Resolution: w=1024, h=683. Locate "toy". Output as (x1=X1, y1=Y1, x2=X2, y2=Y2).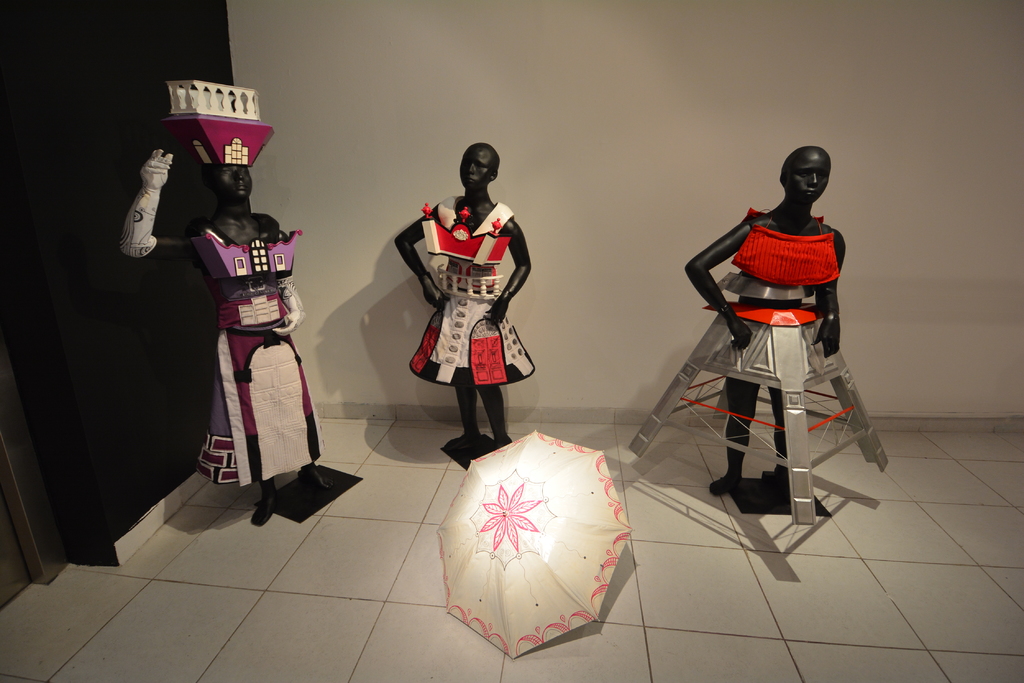
(x1=650, y1=184, x2=908, y2=507).
